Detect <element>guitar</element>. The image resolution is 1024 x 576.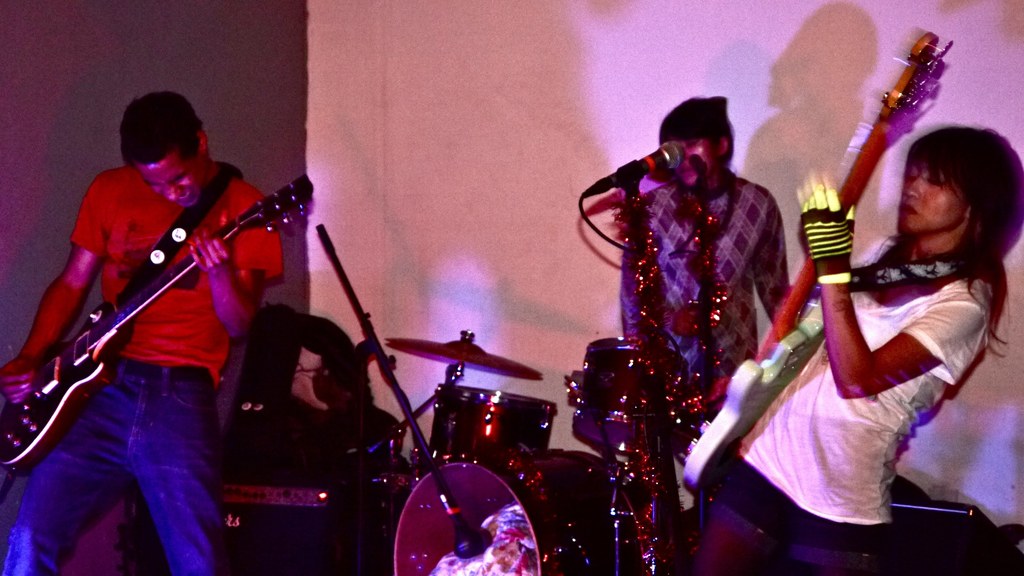
locate(0, 178, 314, 470).
